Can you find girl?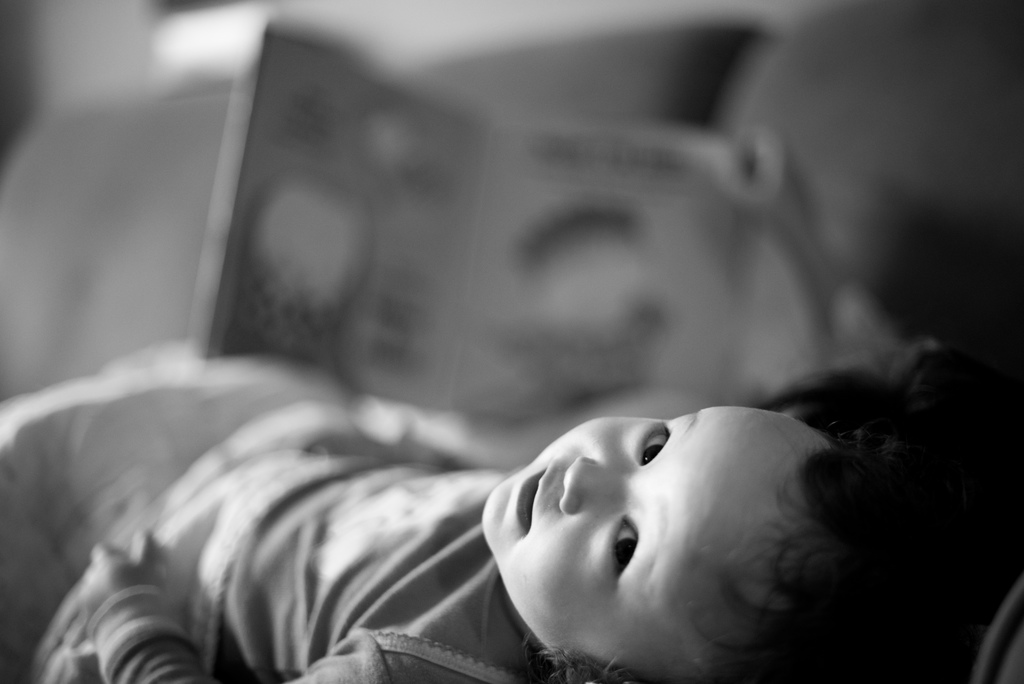
Yes, bounding box: left=0, top=336, right=1023, bottom=683.
